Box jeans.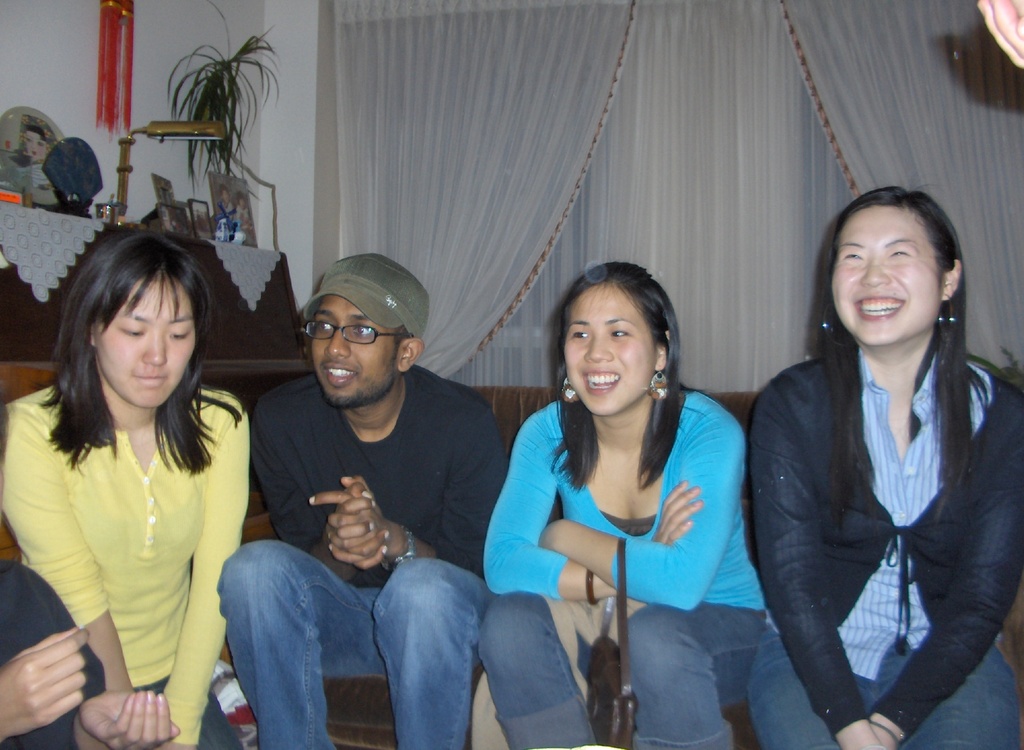
bbox=(210, 551, 502, 733).
